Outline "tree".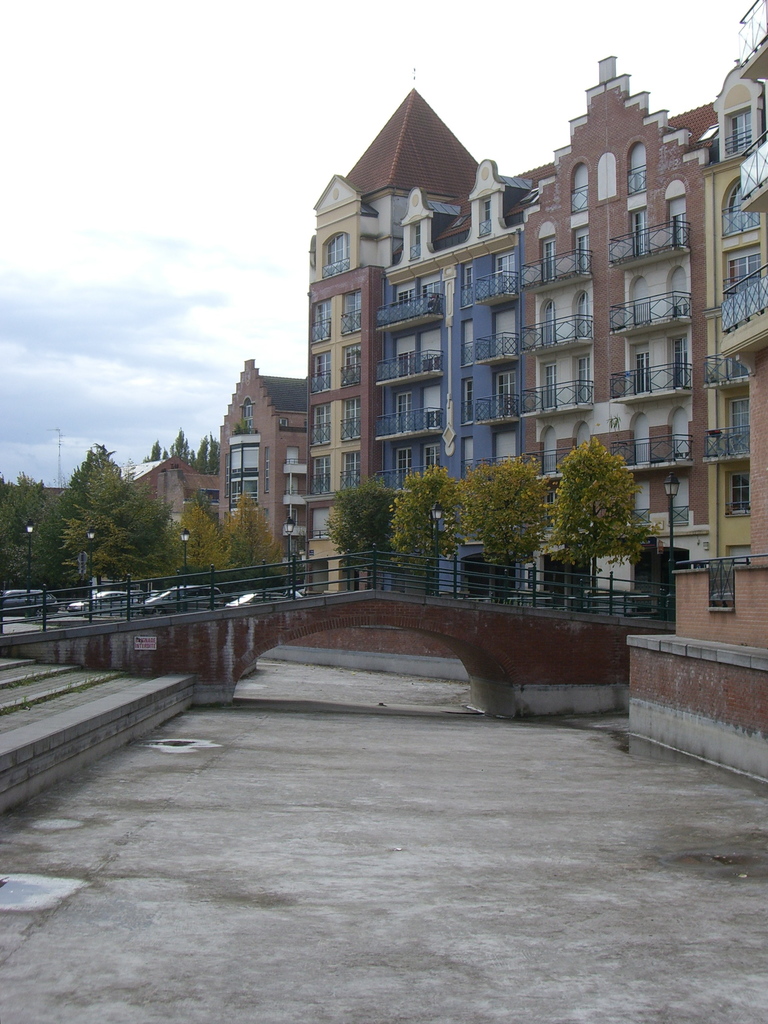
Outline: bbox=(0, 486, 66, 605).
